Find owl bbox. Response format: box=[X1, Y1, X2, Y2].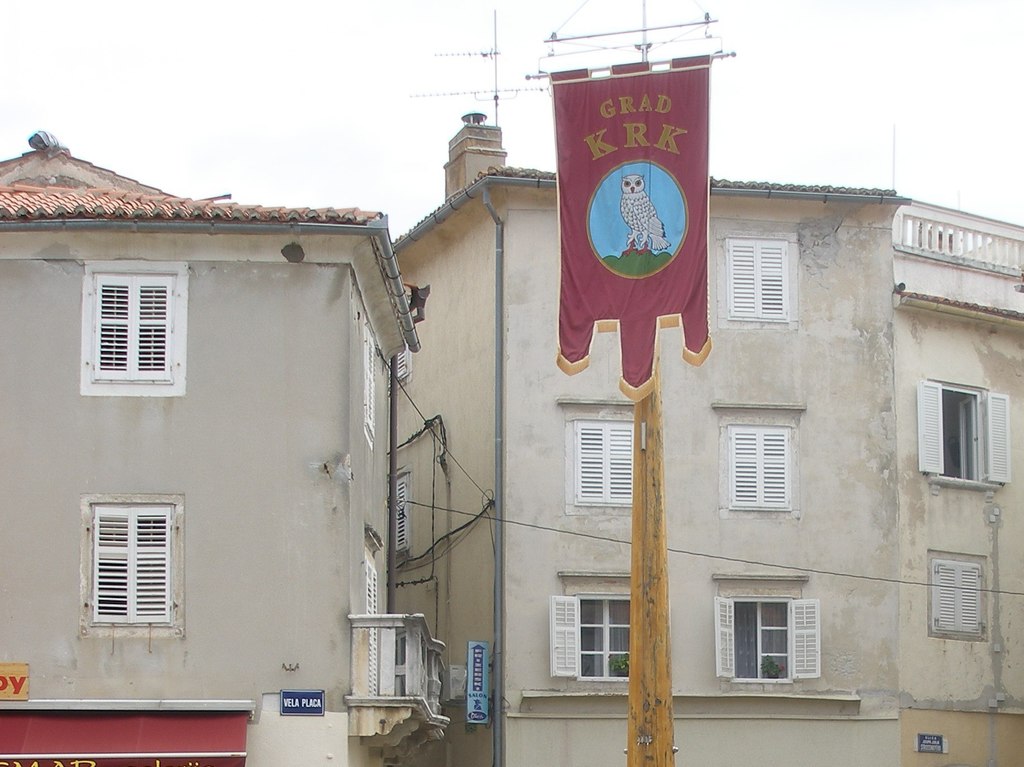
box=[620, 170, 671, 255].
